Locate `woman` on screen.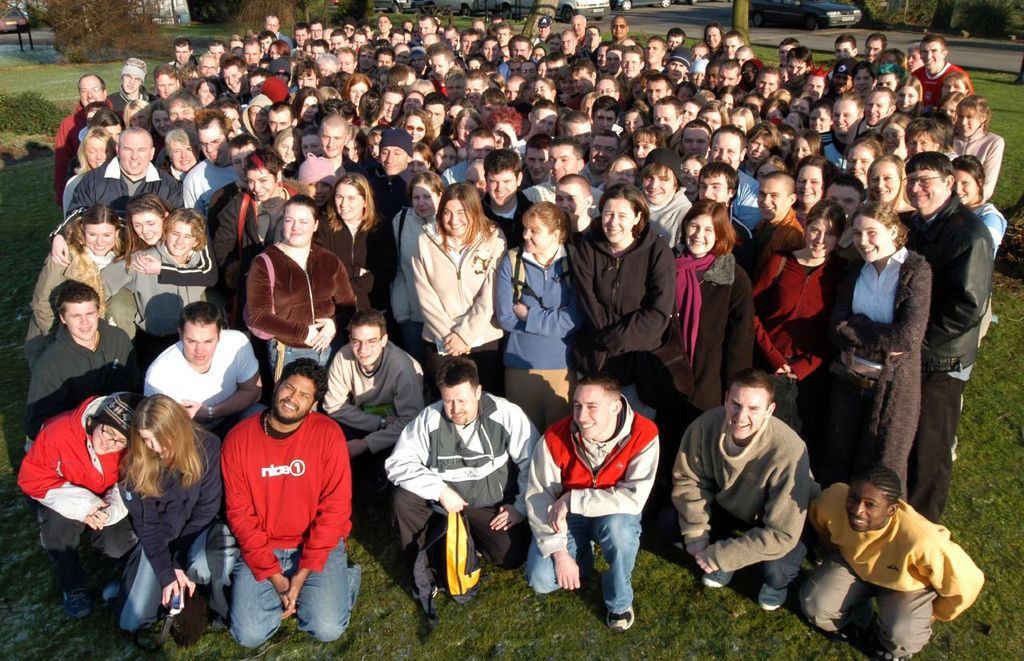
On screen at (left=629, top=200, right=754, bottom=448).
